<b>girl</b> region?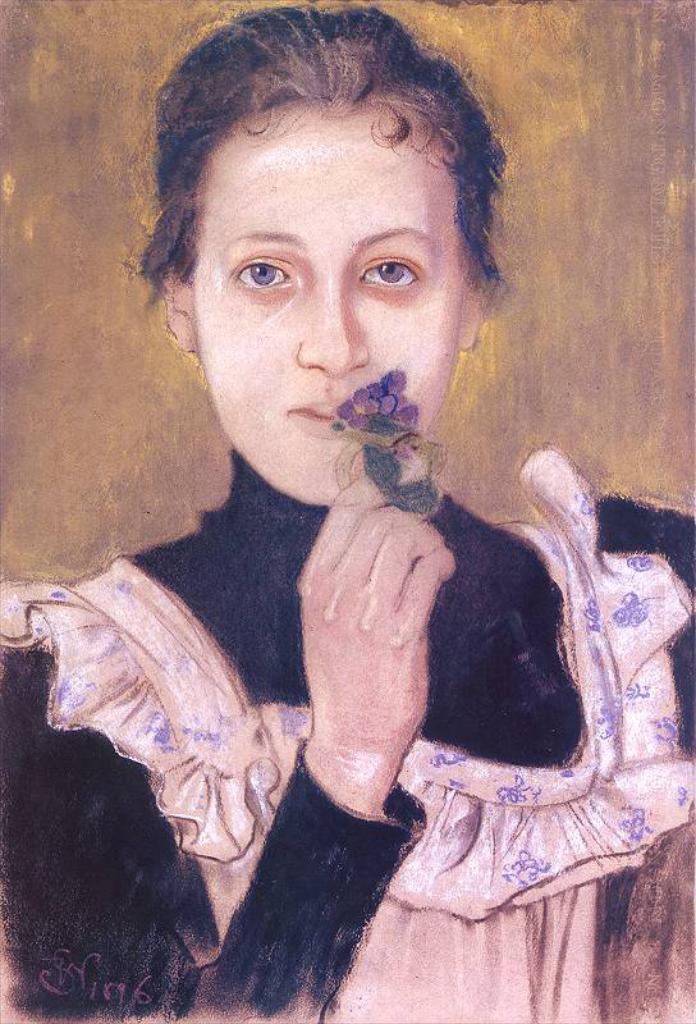
region(0, 0, 695, 1023)
